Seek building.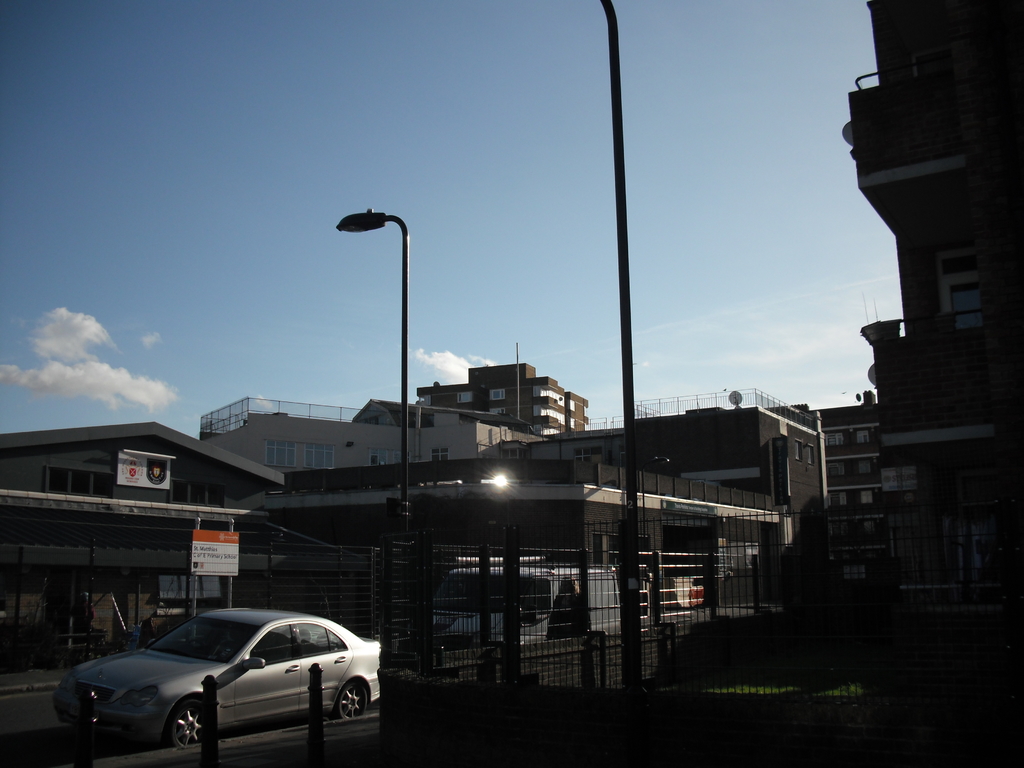
region(842, 1, 1023, 673).
